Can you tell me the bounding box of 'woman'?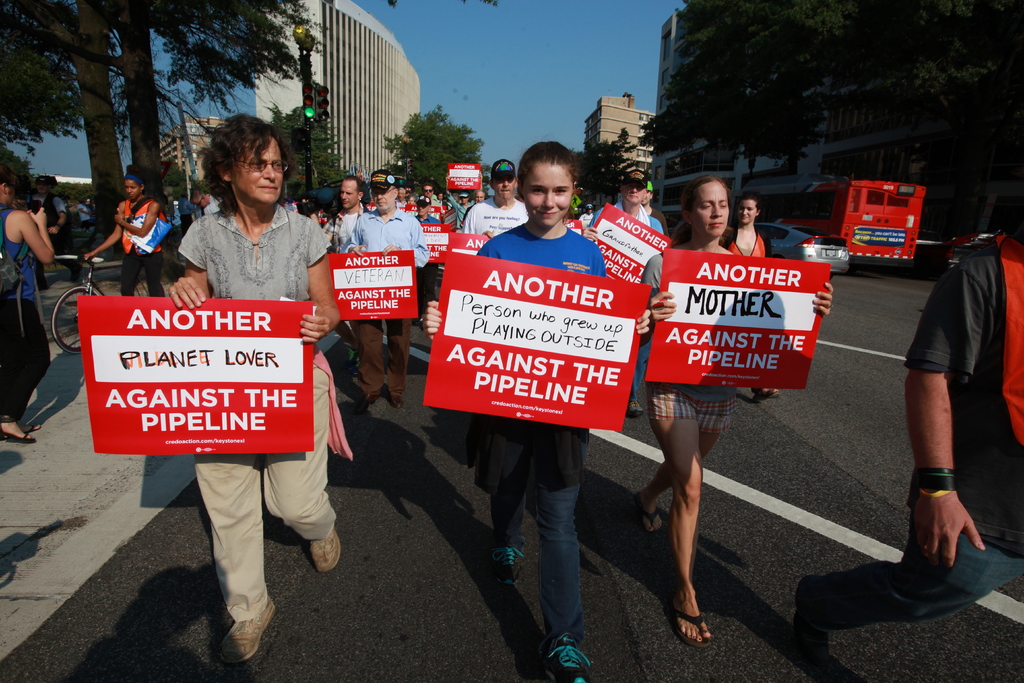
[left=425, top=143, right=649, bottom=682].
